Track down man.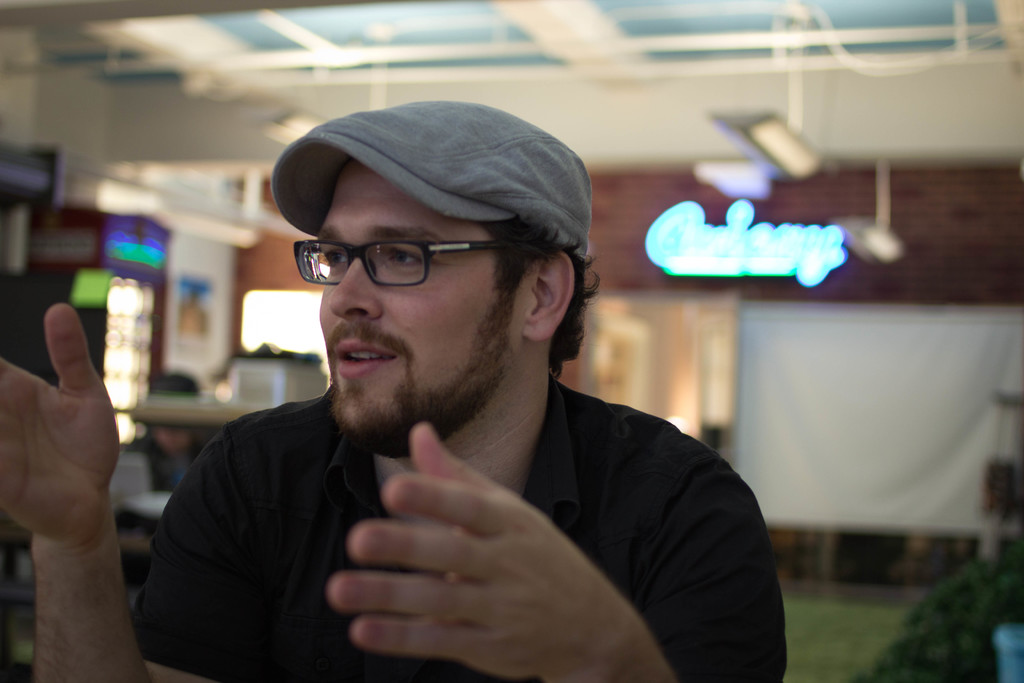
Tracked to bbox=[0, 100, 787, 682].
